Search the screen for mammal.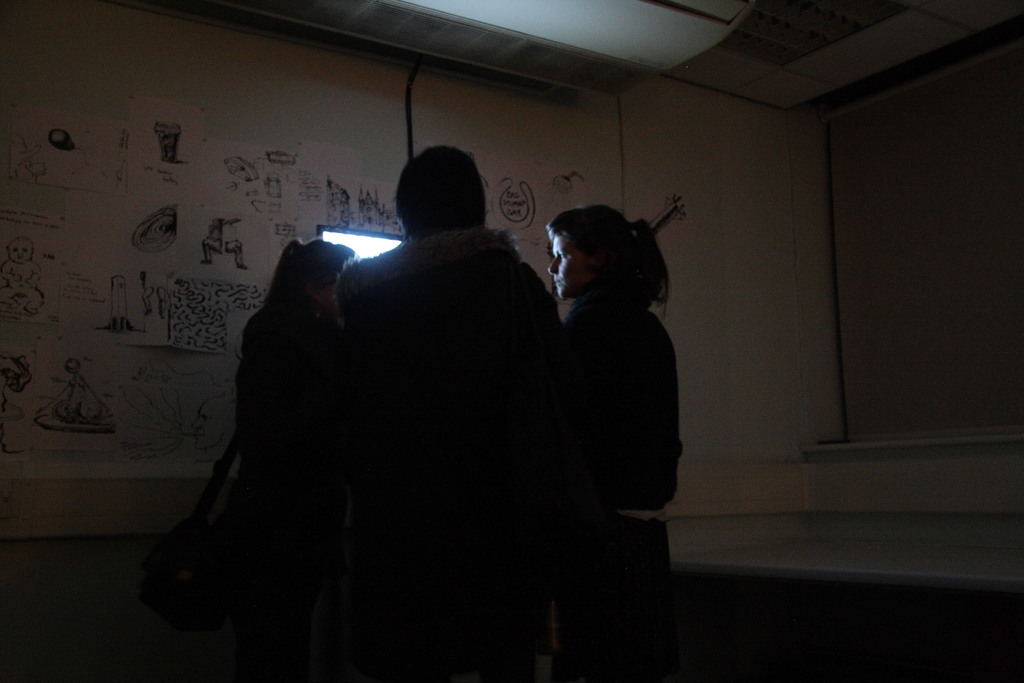
Found at box(330, 135, 556, 682).
